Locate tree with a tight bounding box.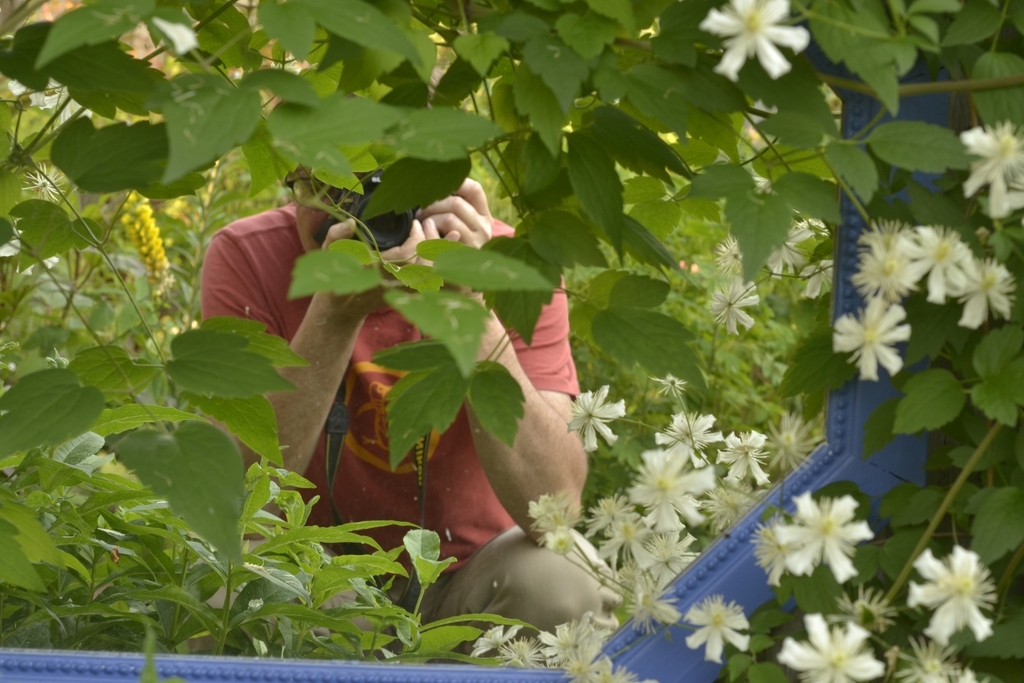
box(0, 6, 1023, 682).
